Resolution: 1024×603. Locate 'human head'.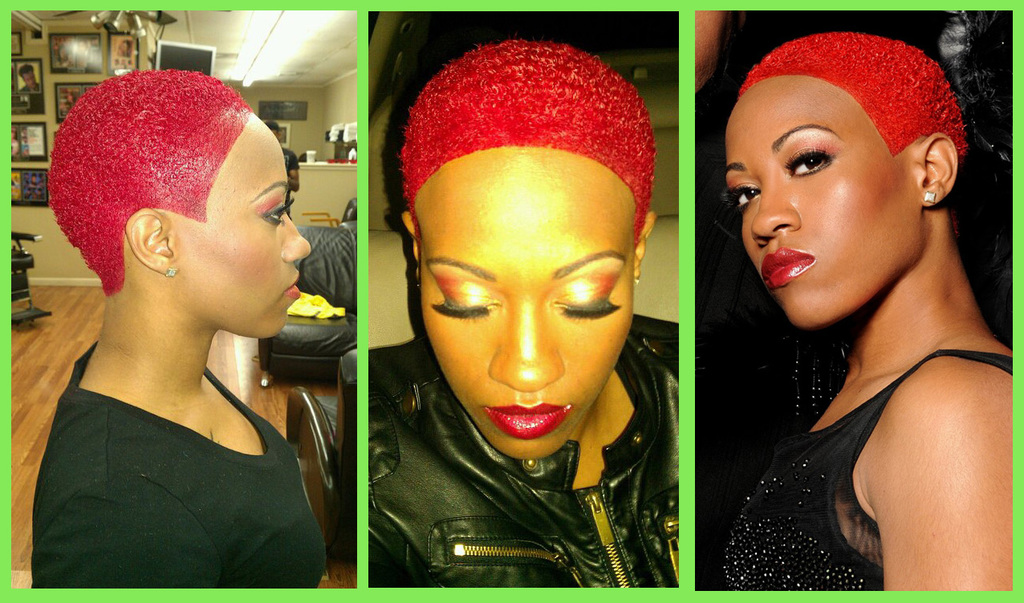
40/76/304/334.
